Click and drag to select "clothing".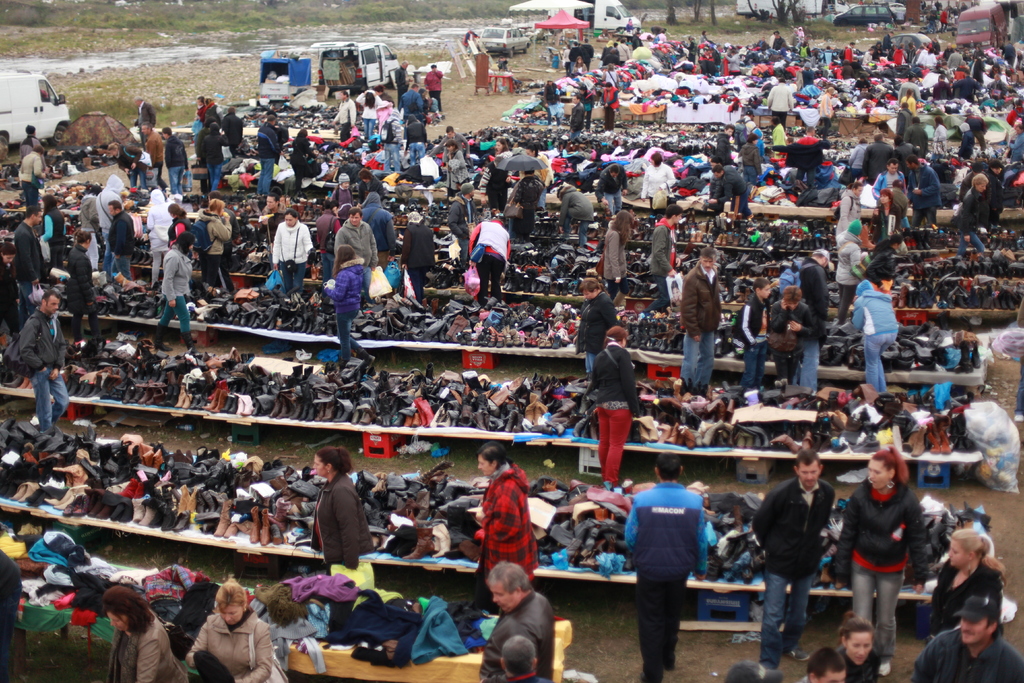
Selection: 606 217 627 290.
